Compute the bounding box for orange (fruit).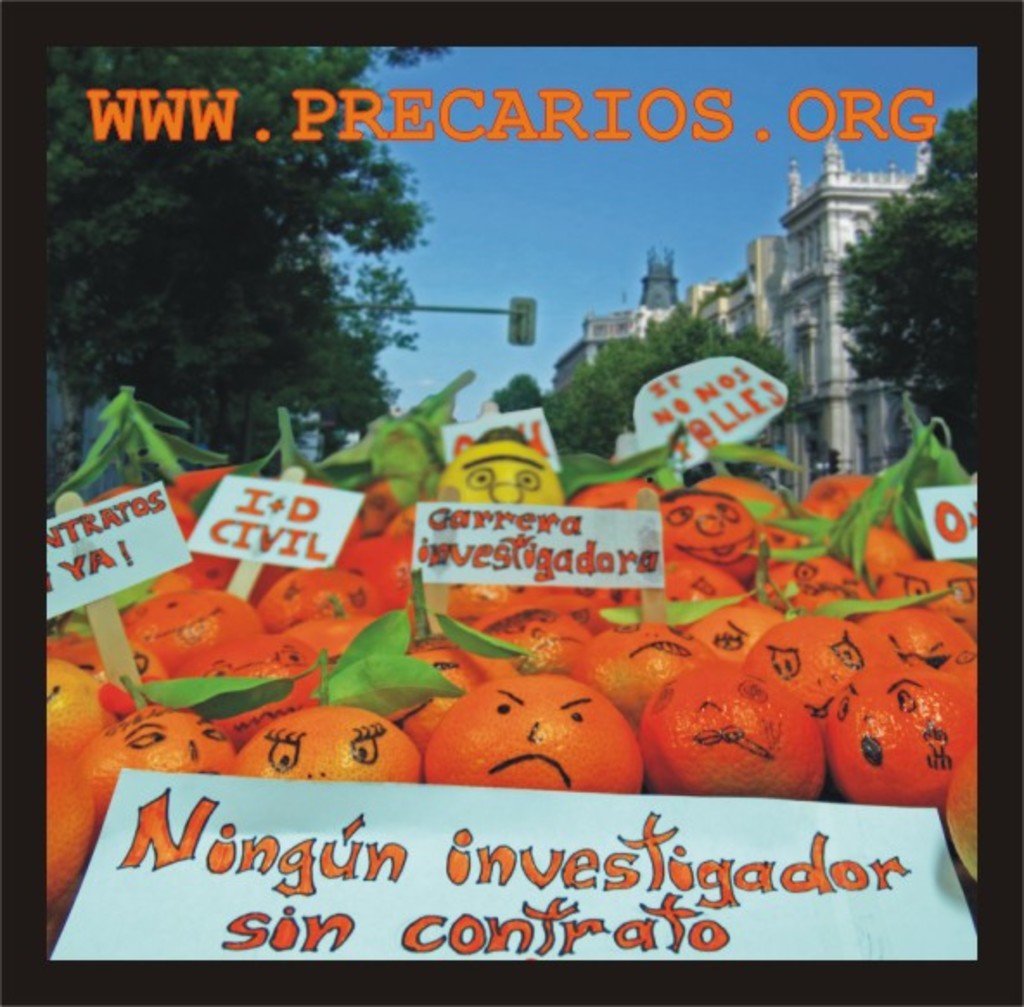
bbox=(123, 588, 275, 652).
